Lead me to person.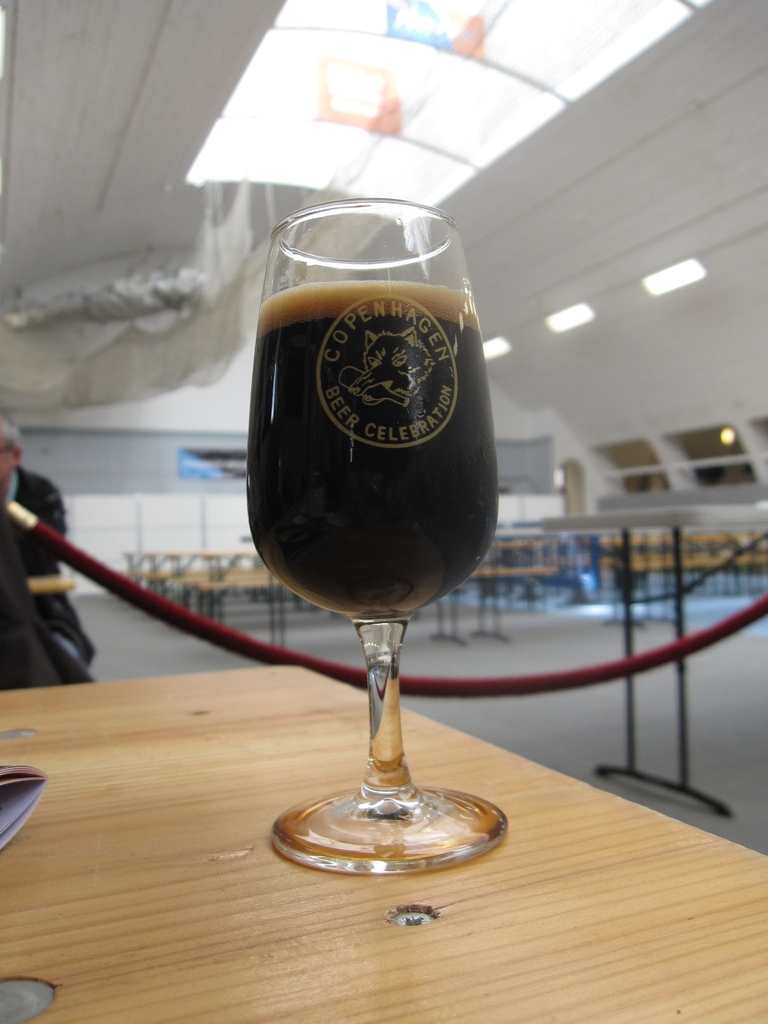
Lead to crop(0, 416, 86, 665).
